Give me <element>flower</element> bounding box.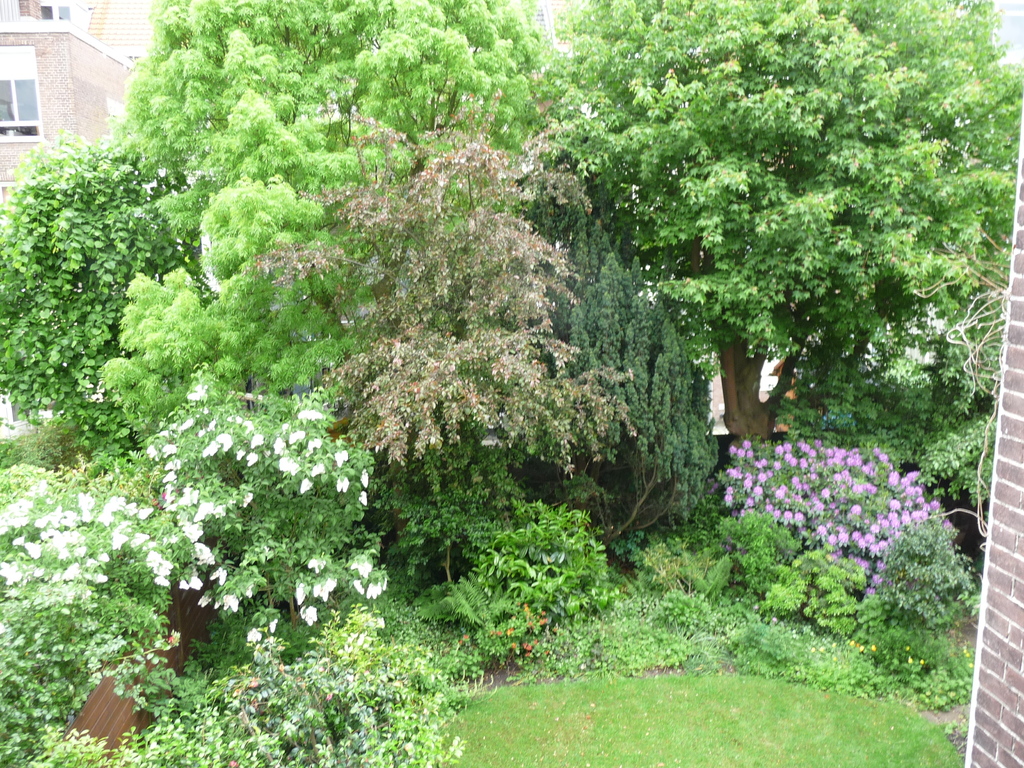
left=783, top=467, right=813, bottom=485.
